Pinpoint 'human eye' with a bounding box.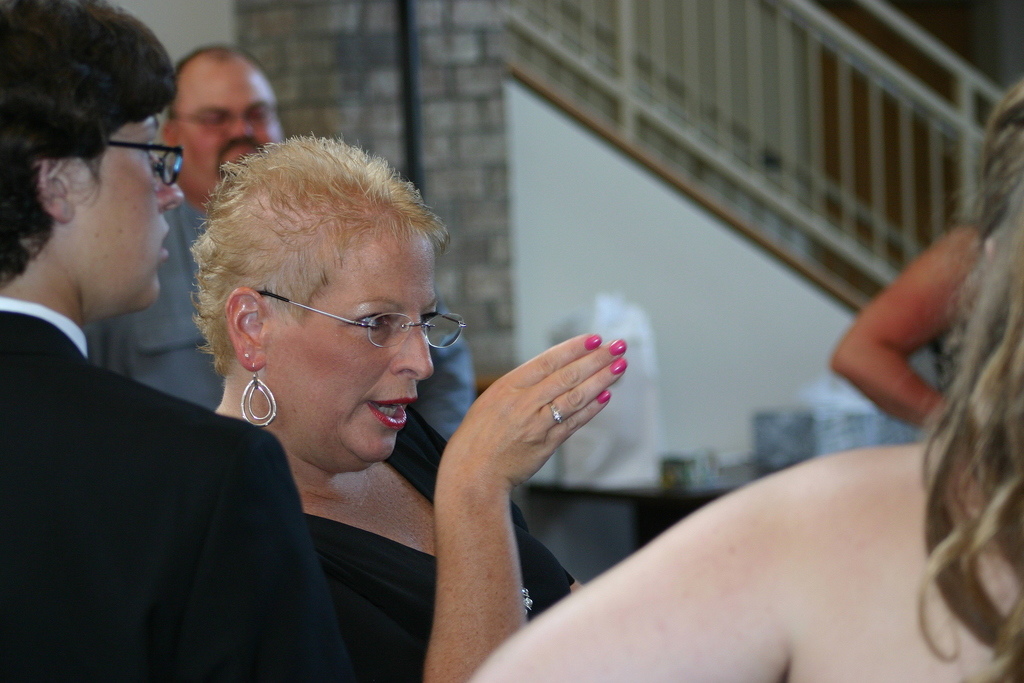
bbox=(417, 307, 440, 332).
